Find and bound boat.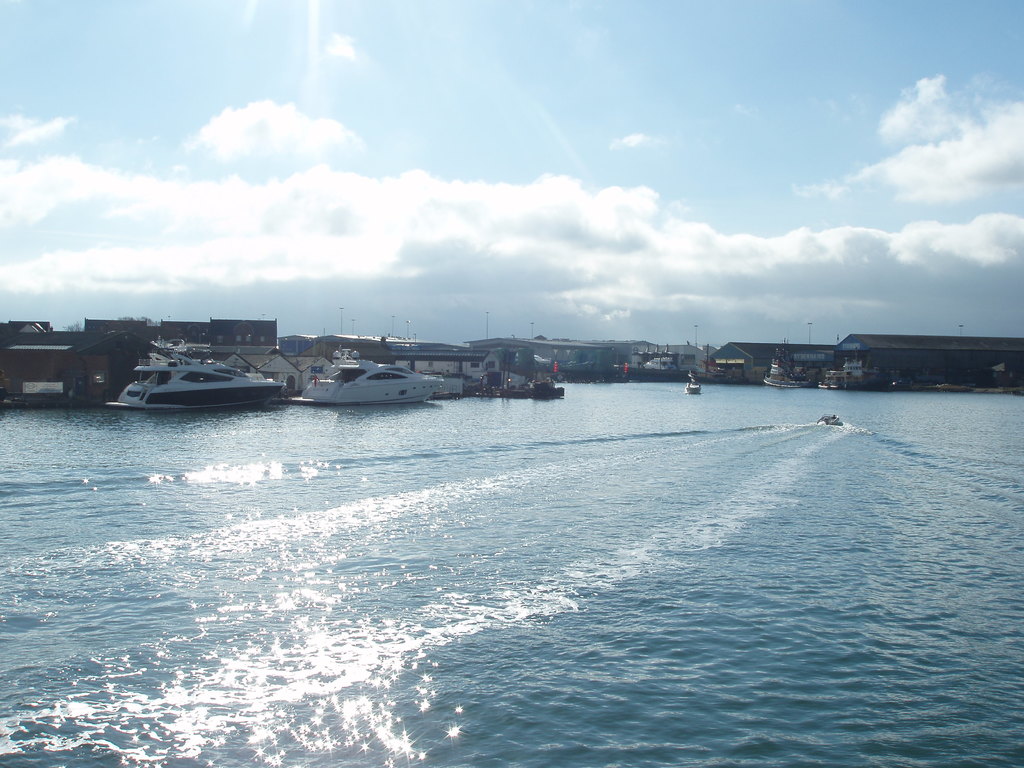
Bound: [x1=106, y1=340, x2=287, y2=406].
